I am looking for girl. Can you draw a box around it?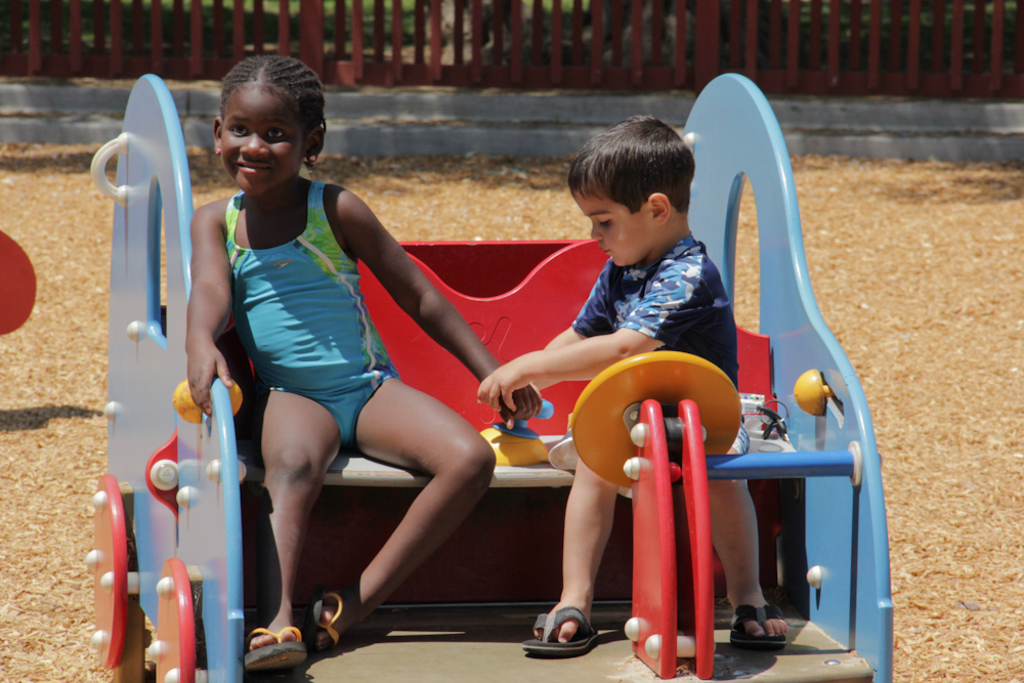
Sure, the bounding box is 170:59:550:682.
